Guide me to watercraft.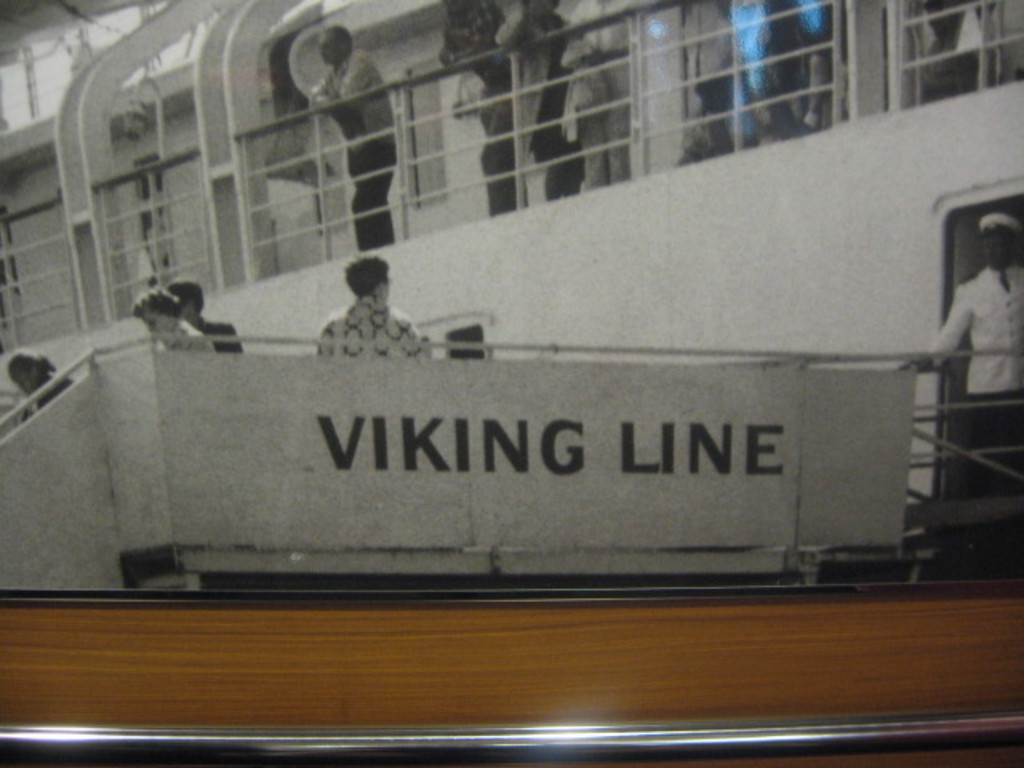
Guidance: bbox(0, 3, 1022, 766).
